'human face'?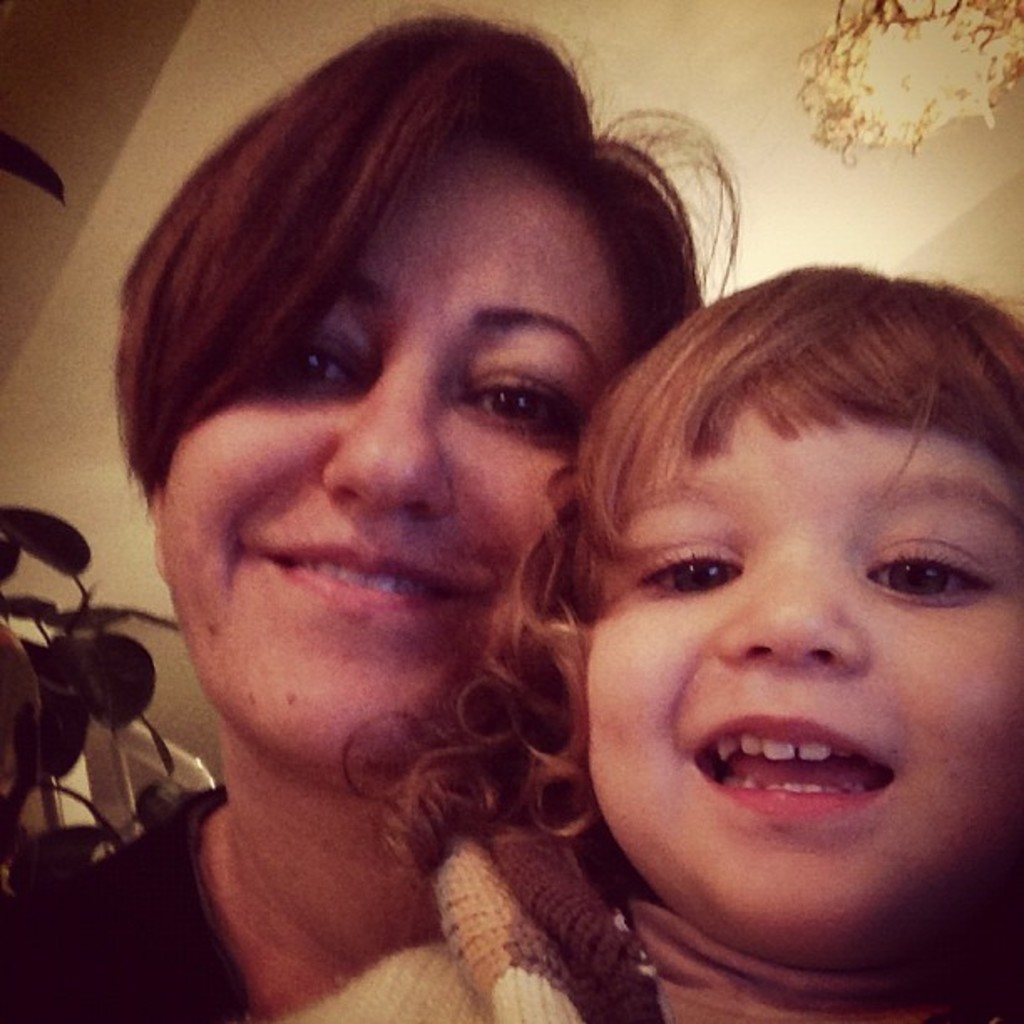
left=159, top=142, right=627, bottom=766
